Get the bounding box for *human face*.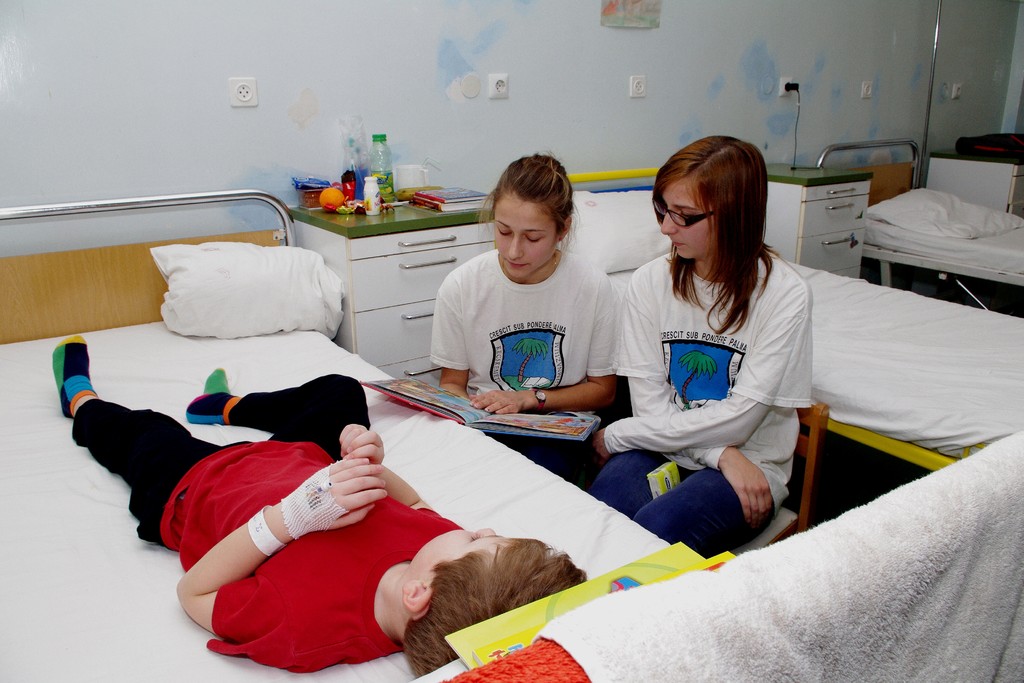
<region>491, 198, 559, 277</region>.
